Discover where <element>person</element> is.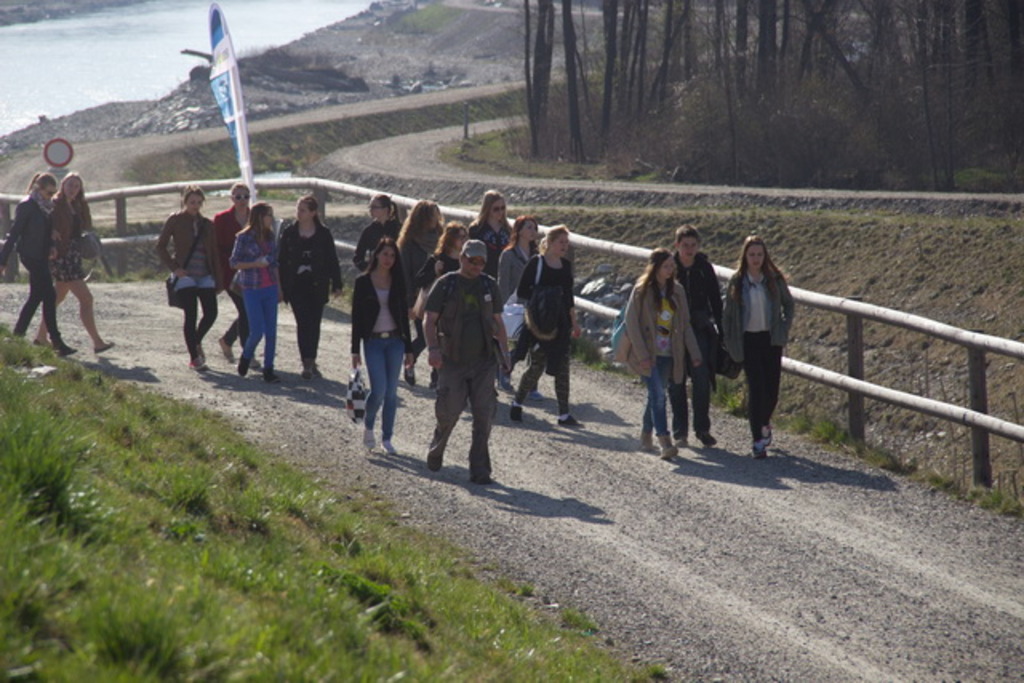
Discovered at left=347, top=184, right=398, bottom=270.
